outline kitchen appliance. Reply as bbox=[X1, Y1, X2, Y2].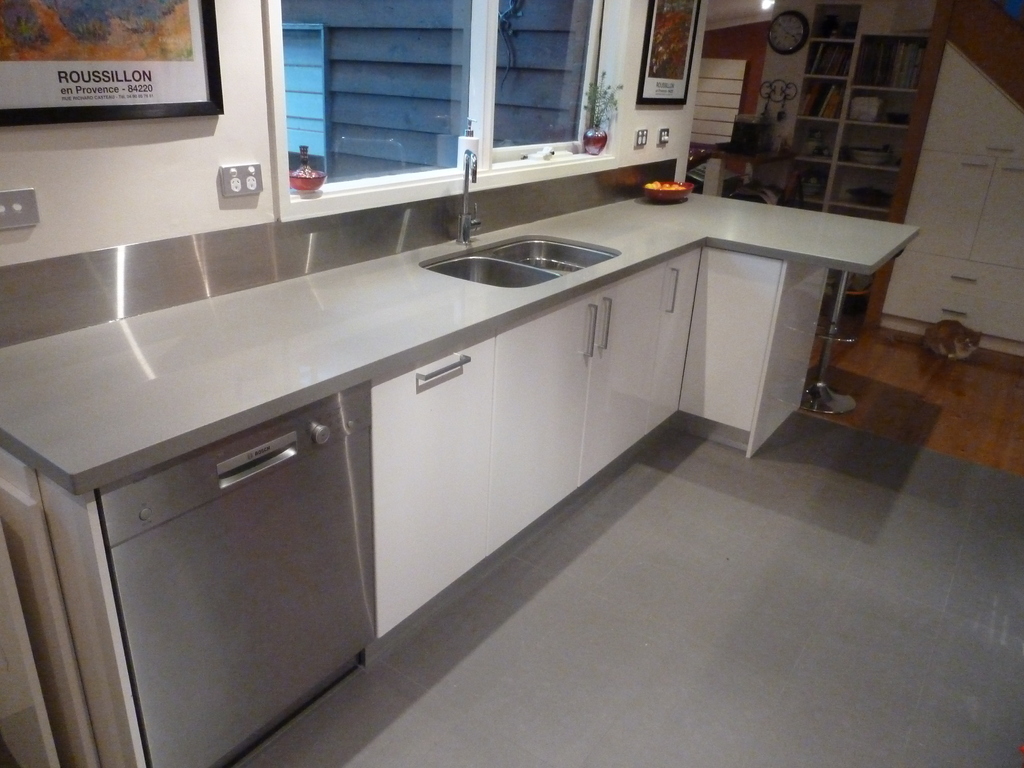
bbox=[124, 81, 790, 737].
